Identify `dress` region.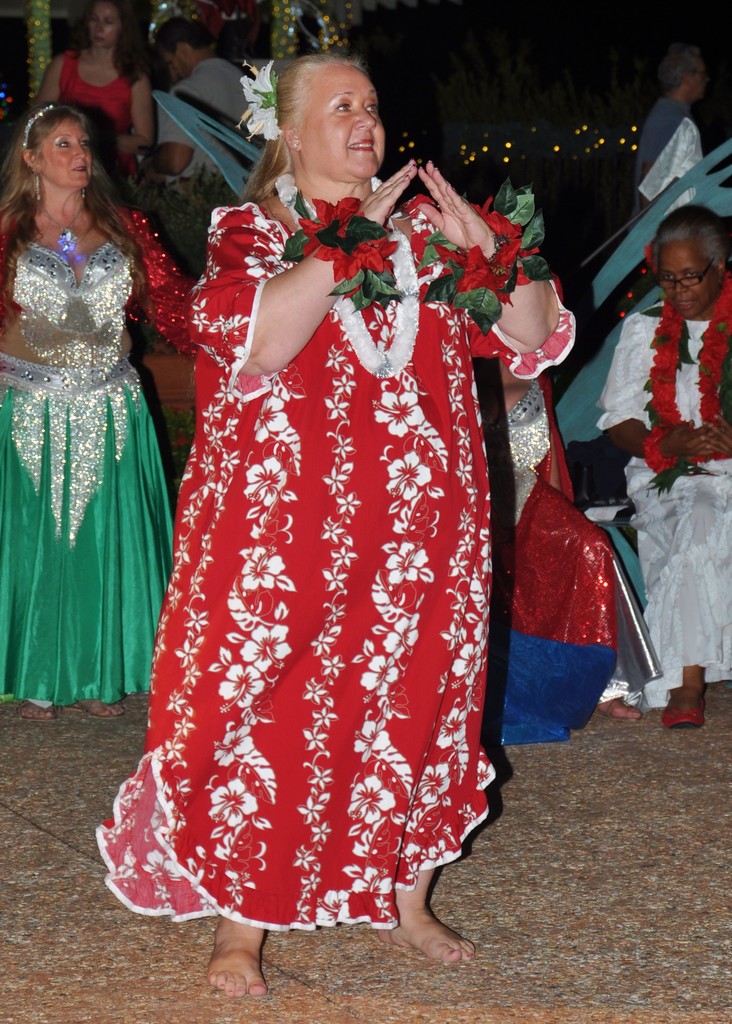
Region: region(85, 195, 507, 938).
